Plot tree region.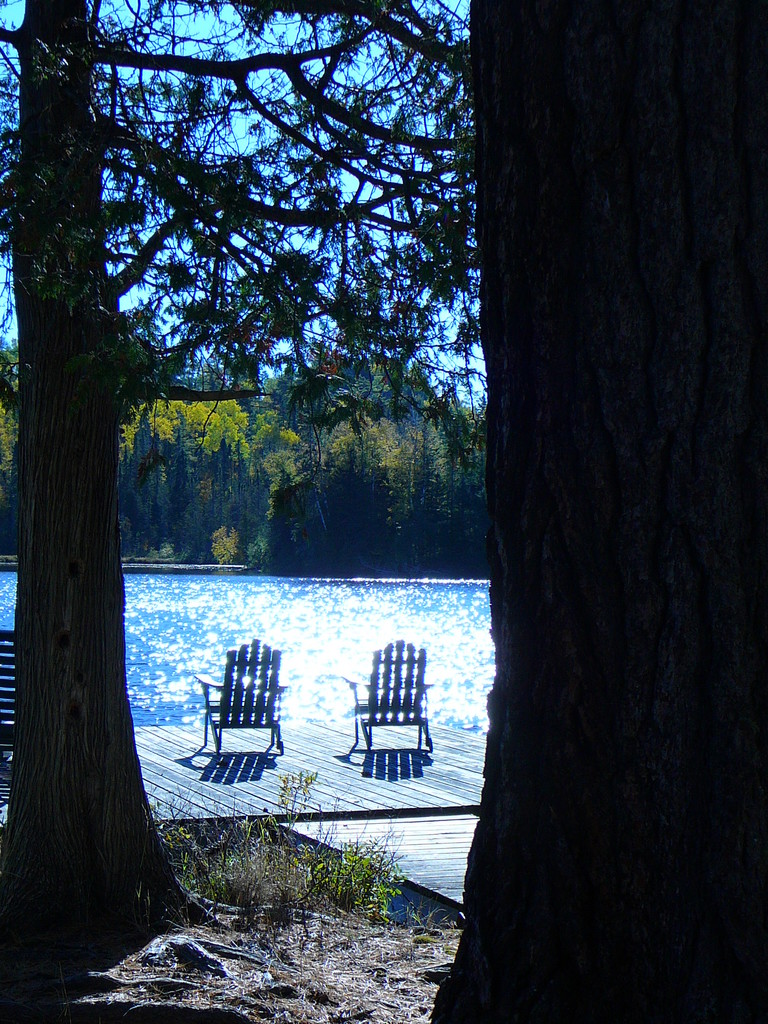
Plotted at [332, 407, 499, 598].
